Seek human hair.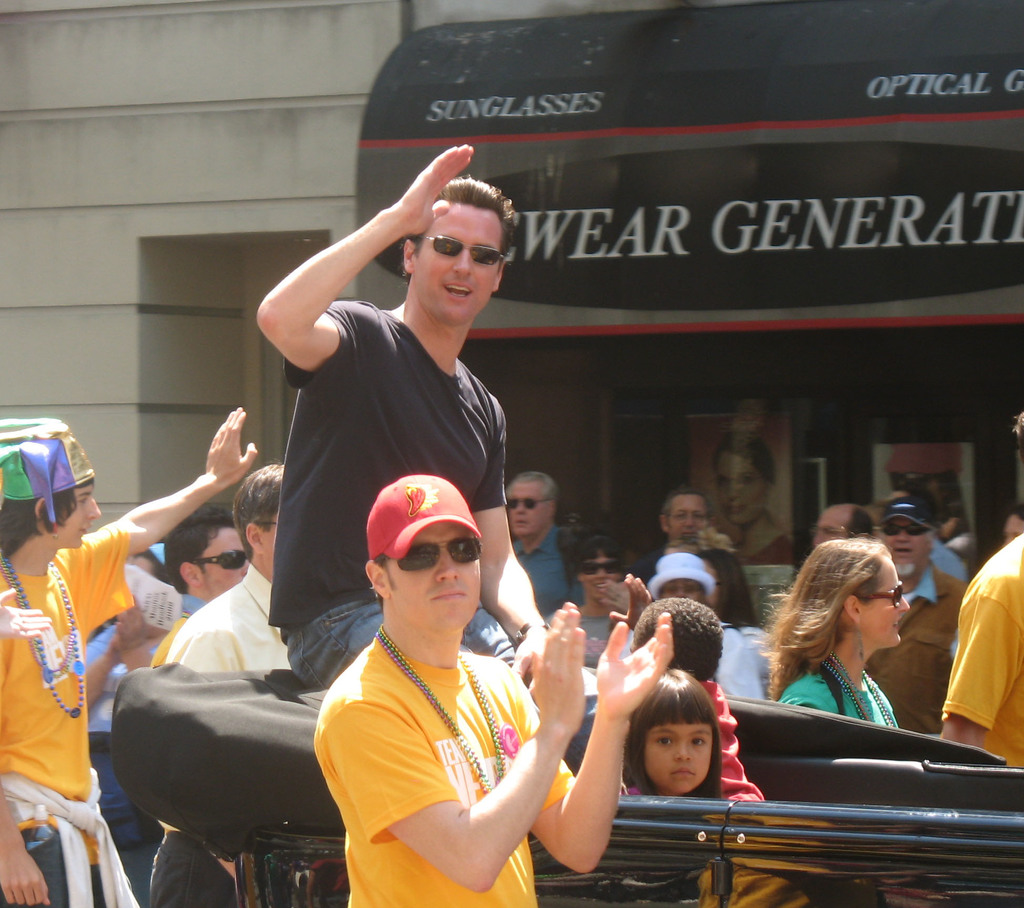
rect(396, 173, 519, 288).
